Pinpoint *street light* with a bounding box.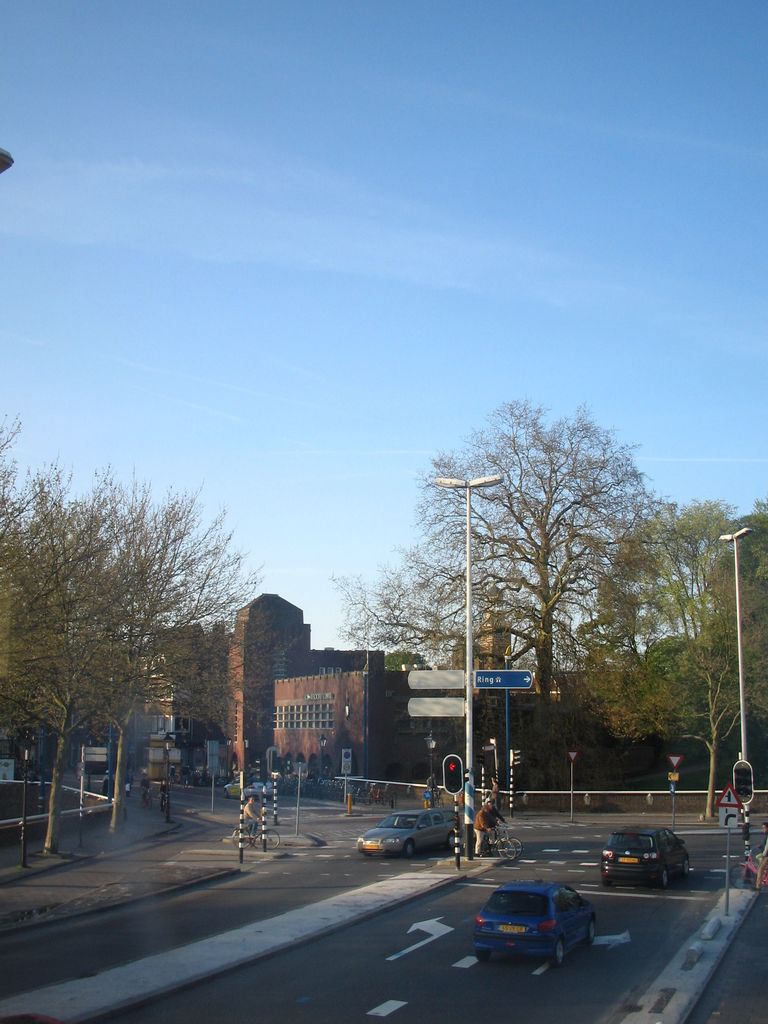
<region>719, 527, 764, 855</region>.
